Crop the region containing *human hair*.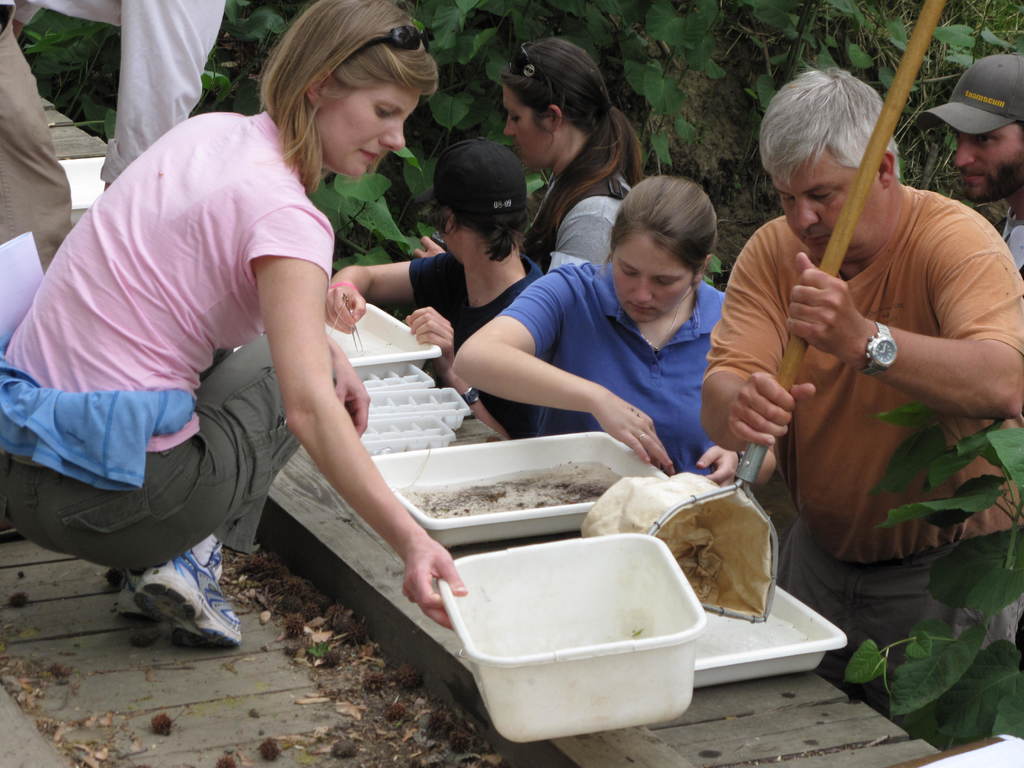
Crop region: <region>594, 165, 731, 339</region>.
